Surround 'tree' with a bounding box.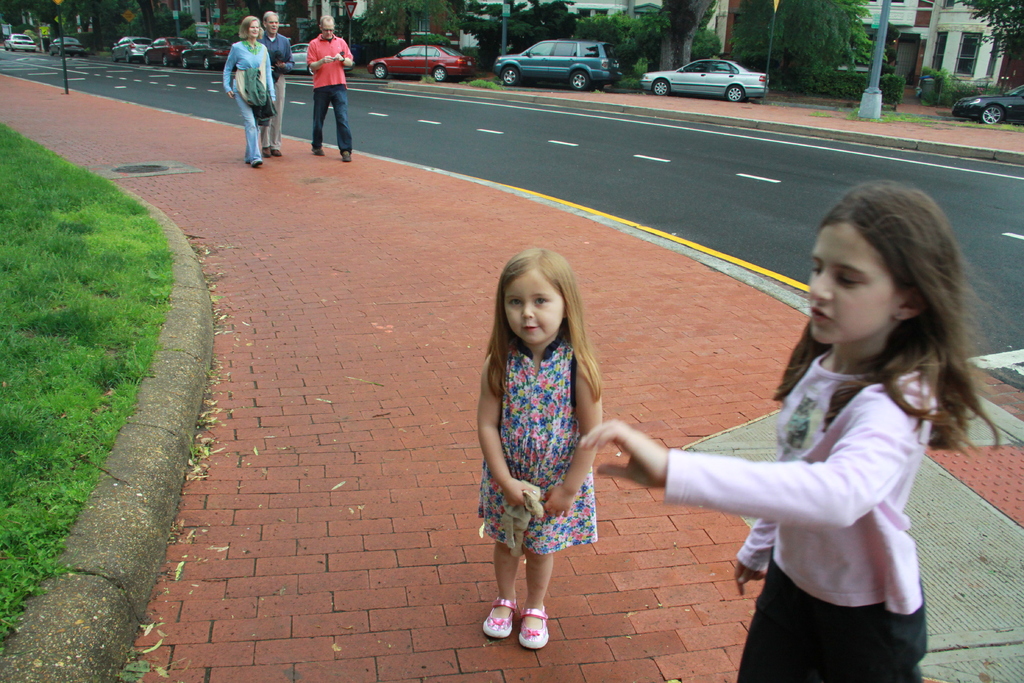
bbox=(352, 0, 456, 50).
